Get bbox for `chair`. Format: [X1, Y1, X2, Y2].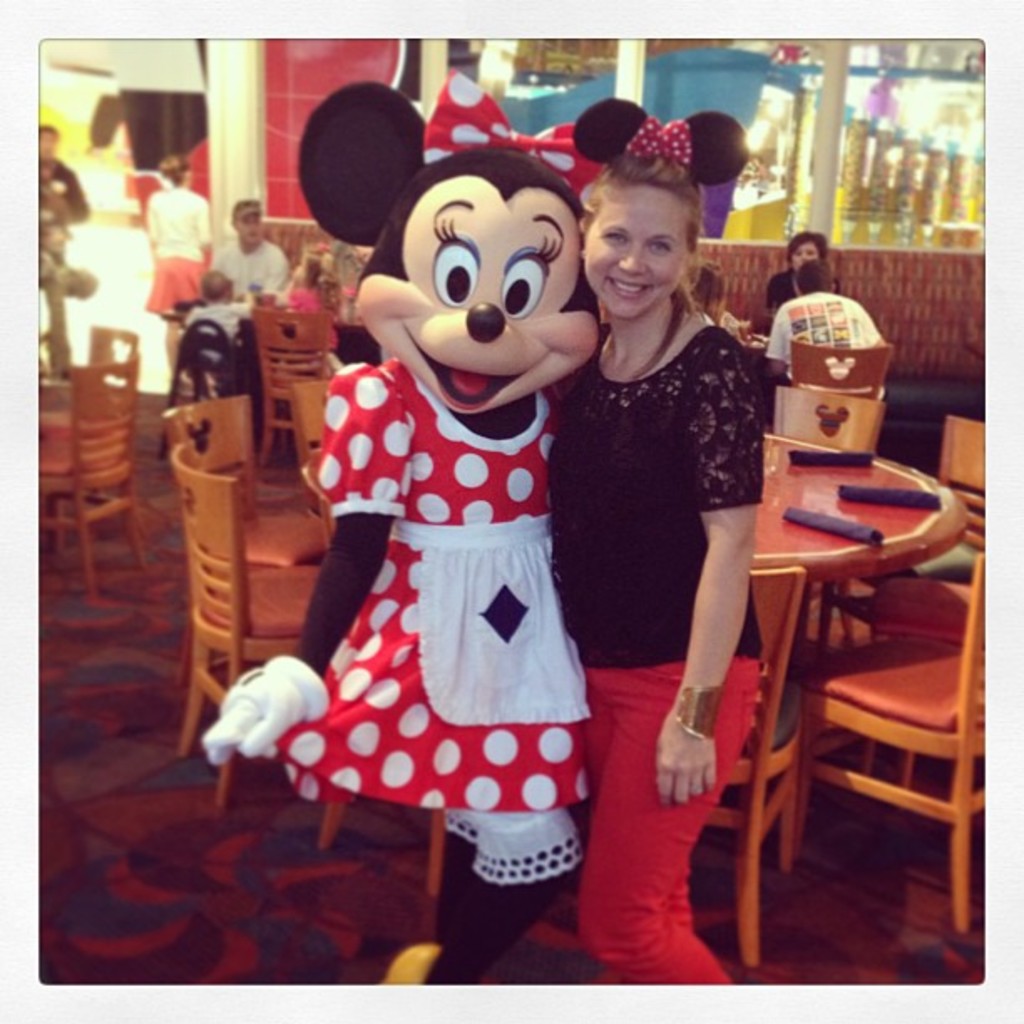
[40, 355, 159, 591].
